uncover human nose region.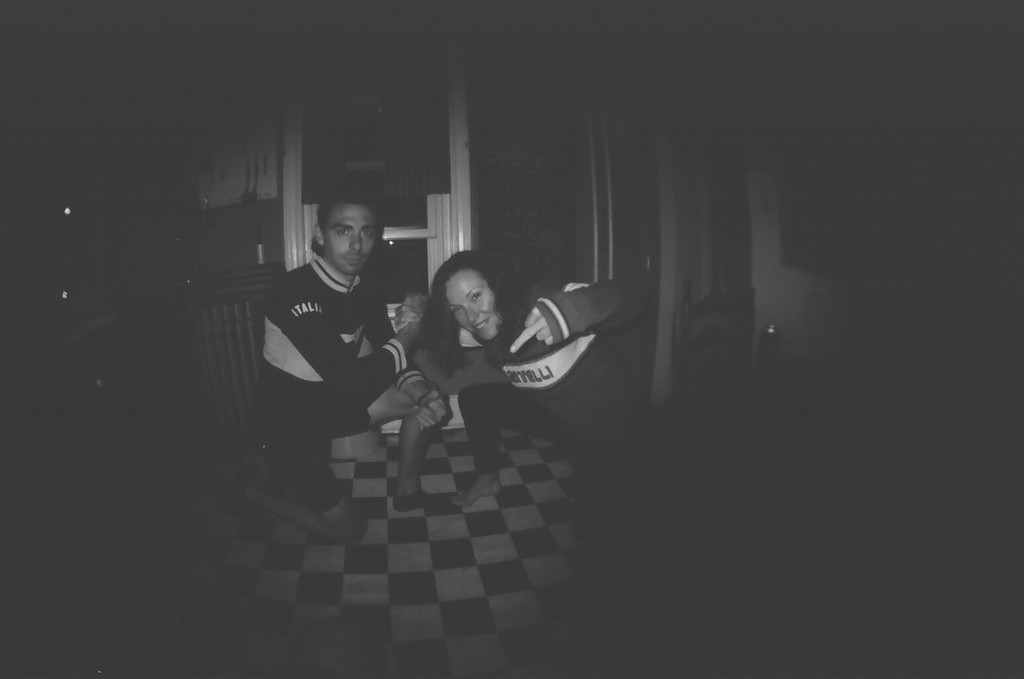
Uncovered: 350, 234, 362, 249.
